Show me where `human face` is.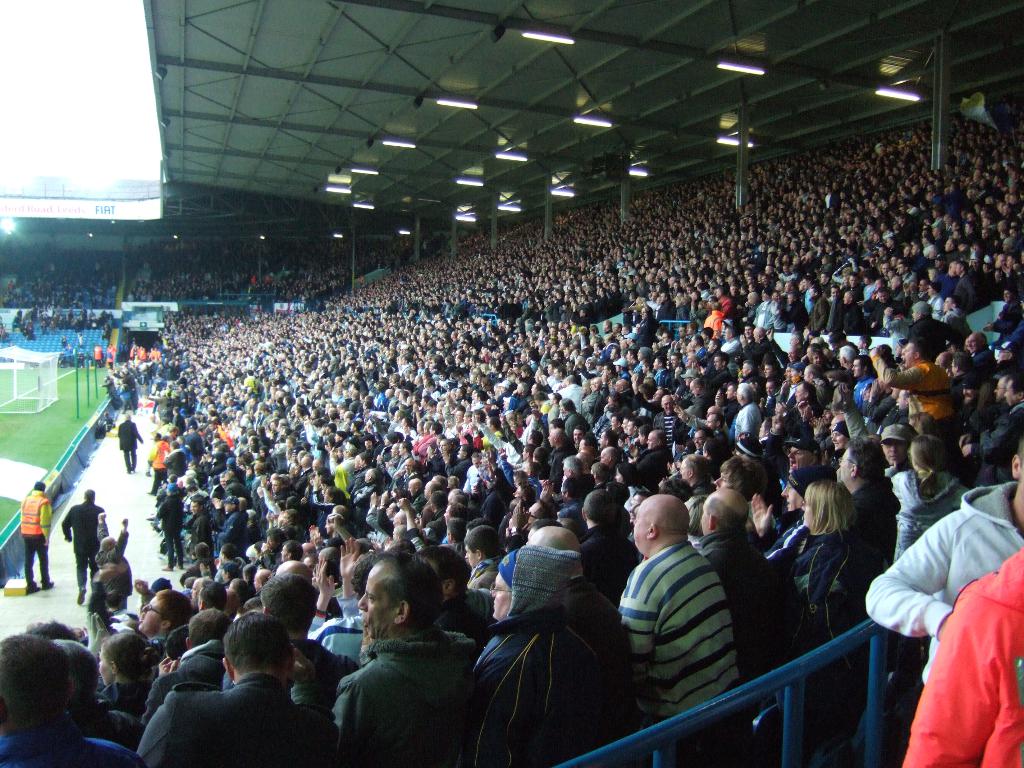
`human face` is at BBox(788, 445, 810, 474).
